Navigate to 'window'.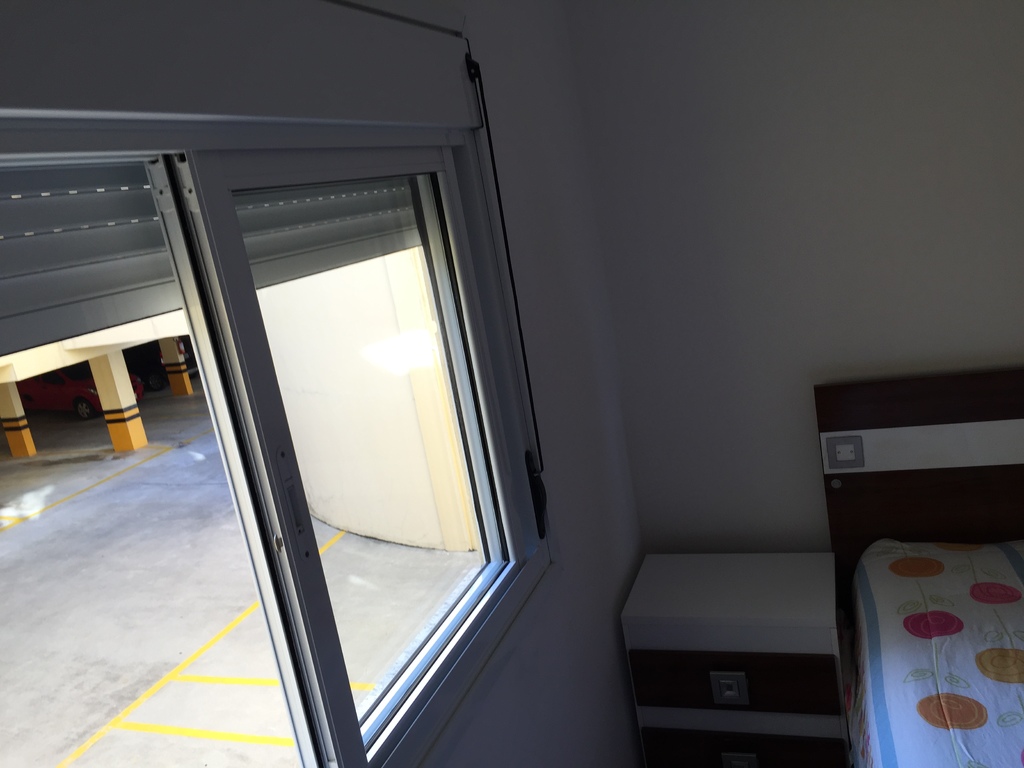
Navigation target: 10,130,545,761.
